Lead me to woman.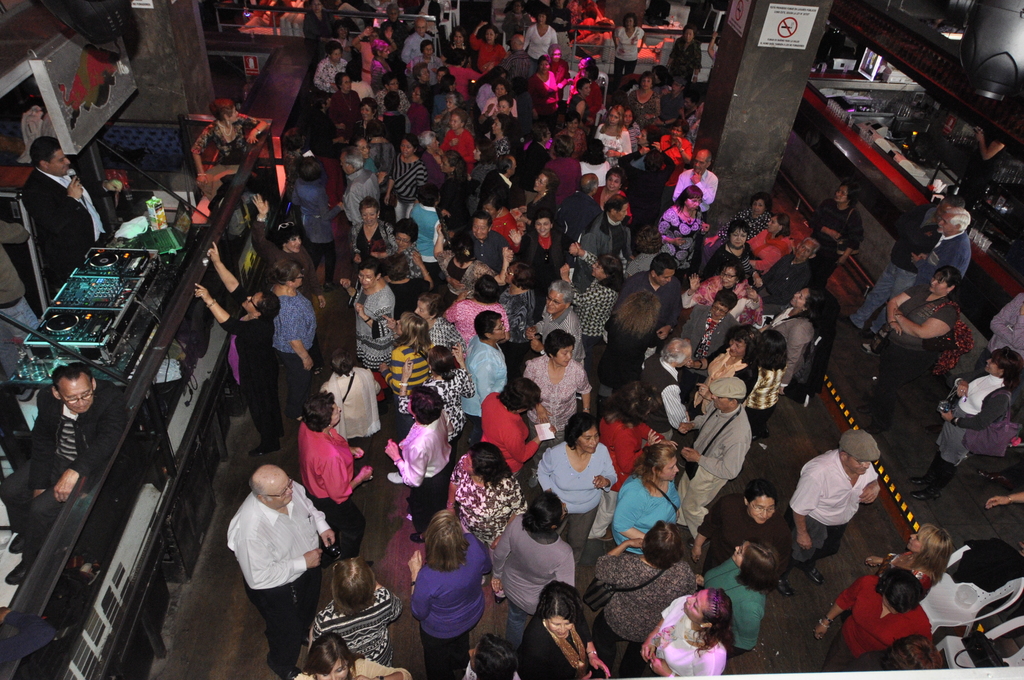
Lead to (721,193,766,245).
